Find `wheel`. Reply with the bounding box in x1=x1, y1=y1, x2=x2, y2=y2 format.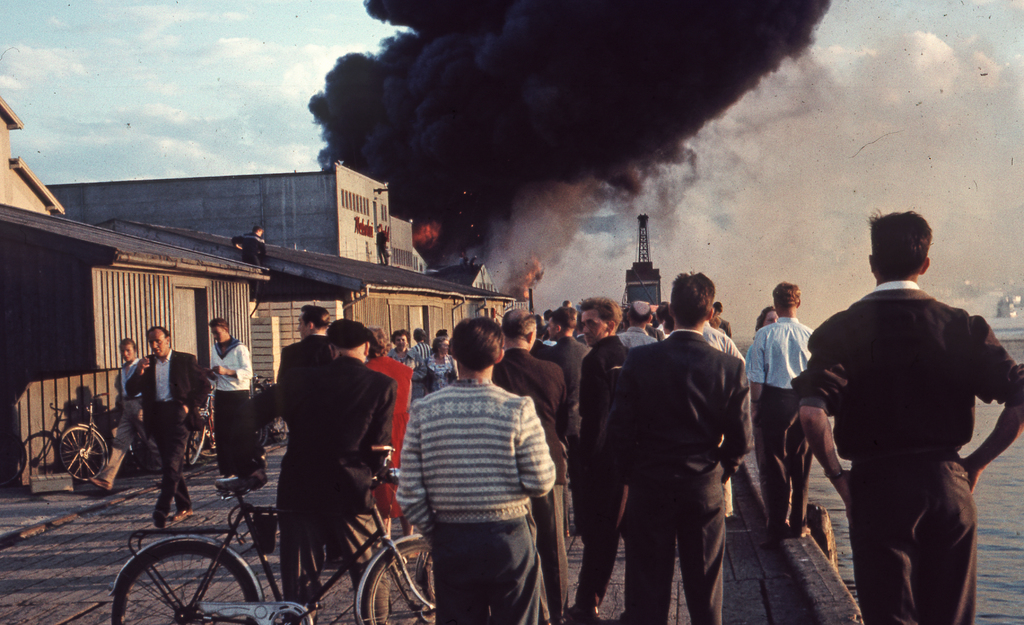
x1=1, y1=429, x2=31, y2=489.
